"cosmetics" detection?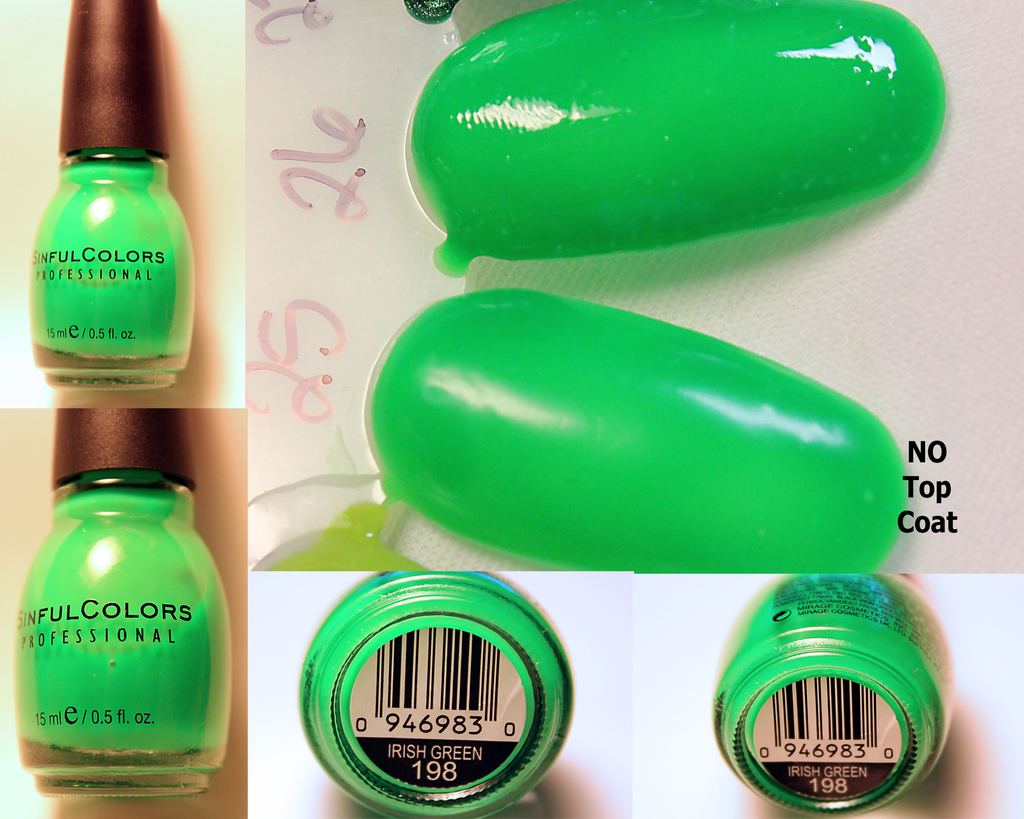
bbox=[707, 576, 958, 817]
